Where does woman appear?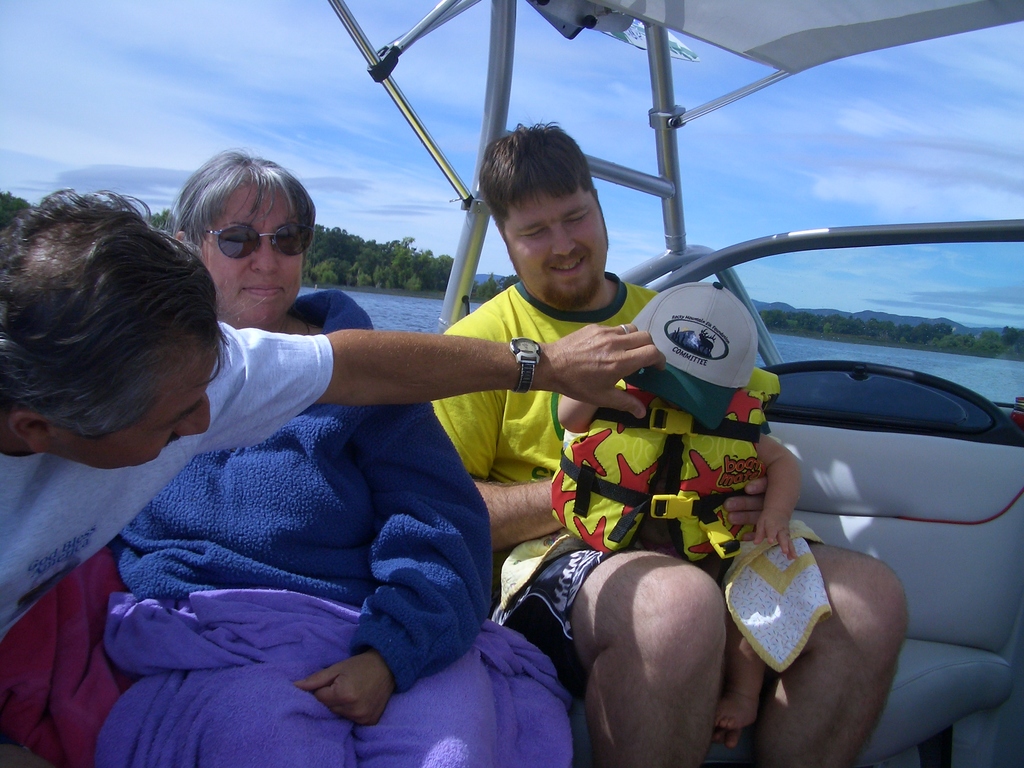
Appears at {"x1": 110, "y1": 149, "x2": 560, "y2": 767}.
